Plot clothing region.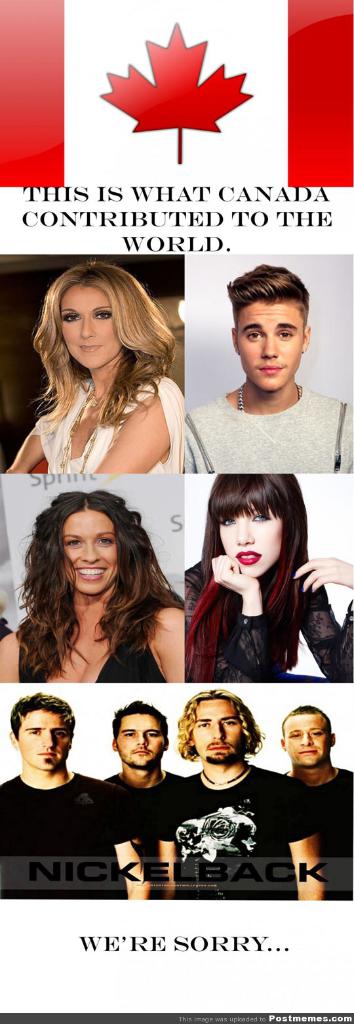
Plotted at region(30, 371, 182, 471).
